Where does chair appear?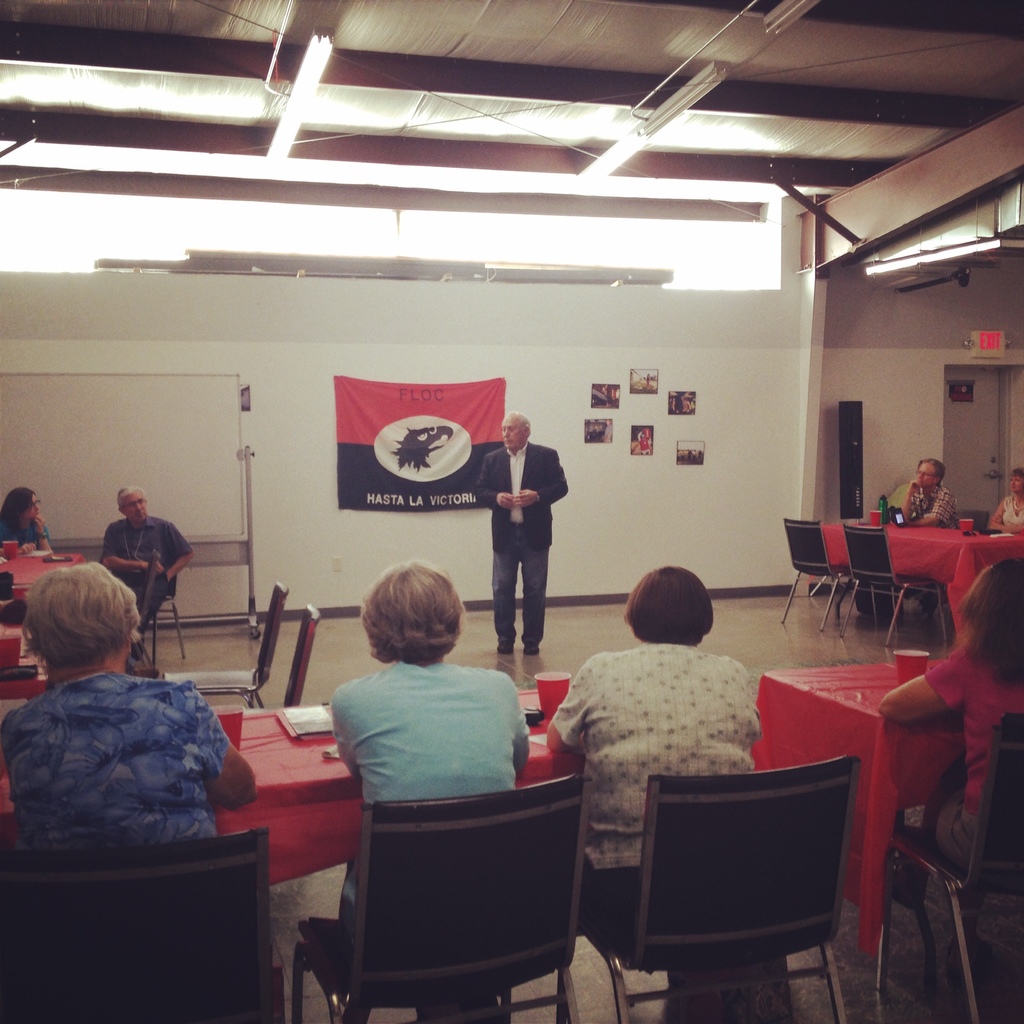
Appears at {"left": 961, "top": 502, "right": 998, "bottom": 533}.
